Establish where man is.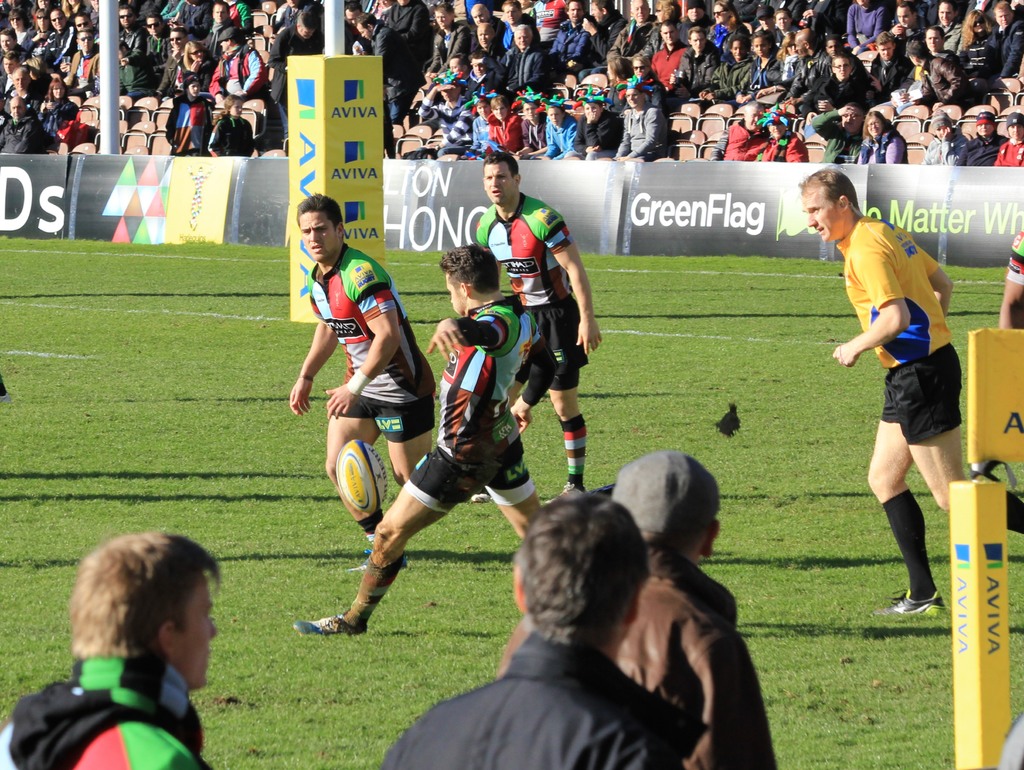
Established at rect(156, 28, 193, 101).
